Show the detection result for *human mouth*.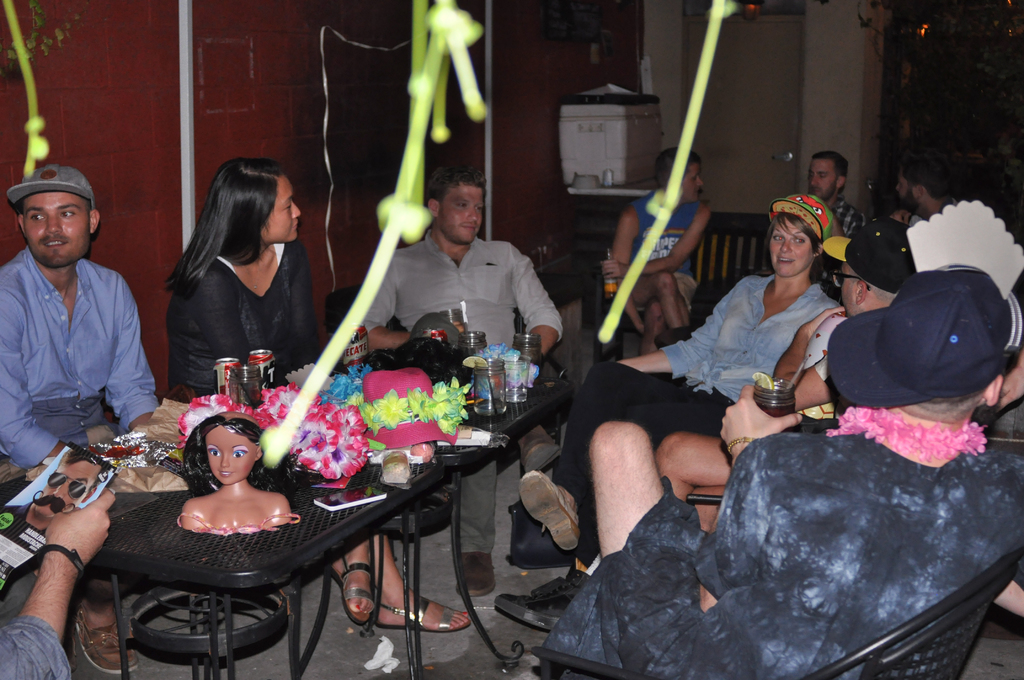
[x1=778, y1=254, x2=795, y2=264].
